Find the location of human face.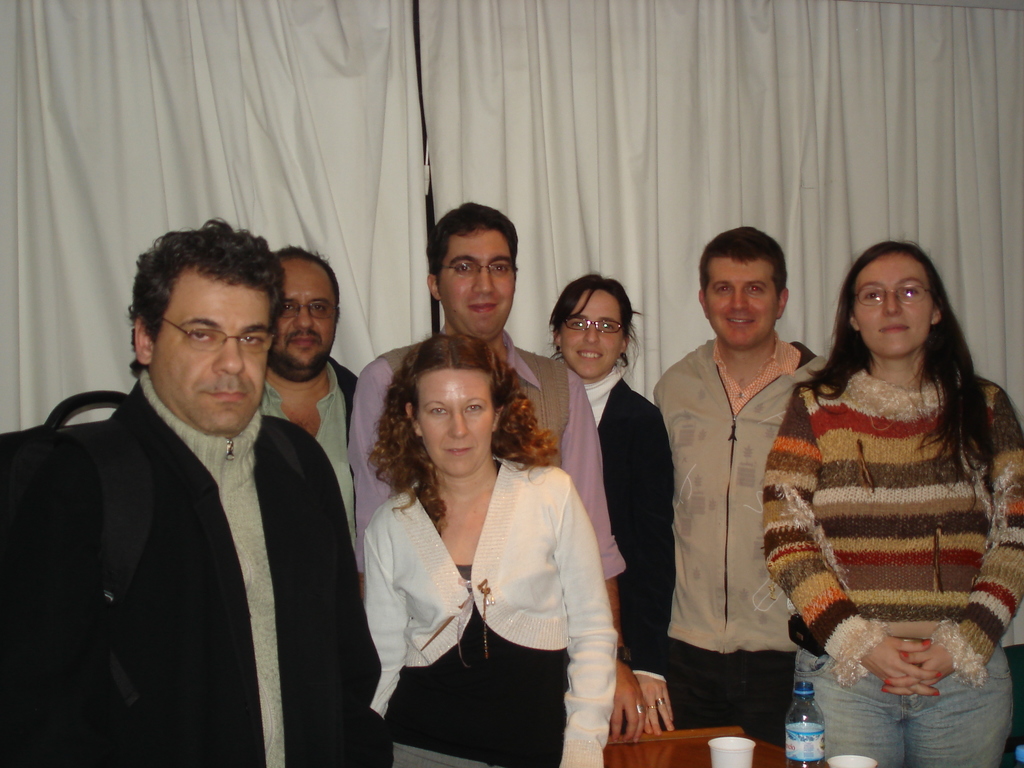
Location: x1=557 y1=288 x2=619 y2=377.
